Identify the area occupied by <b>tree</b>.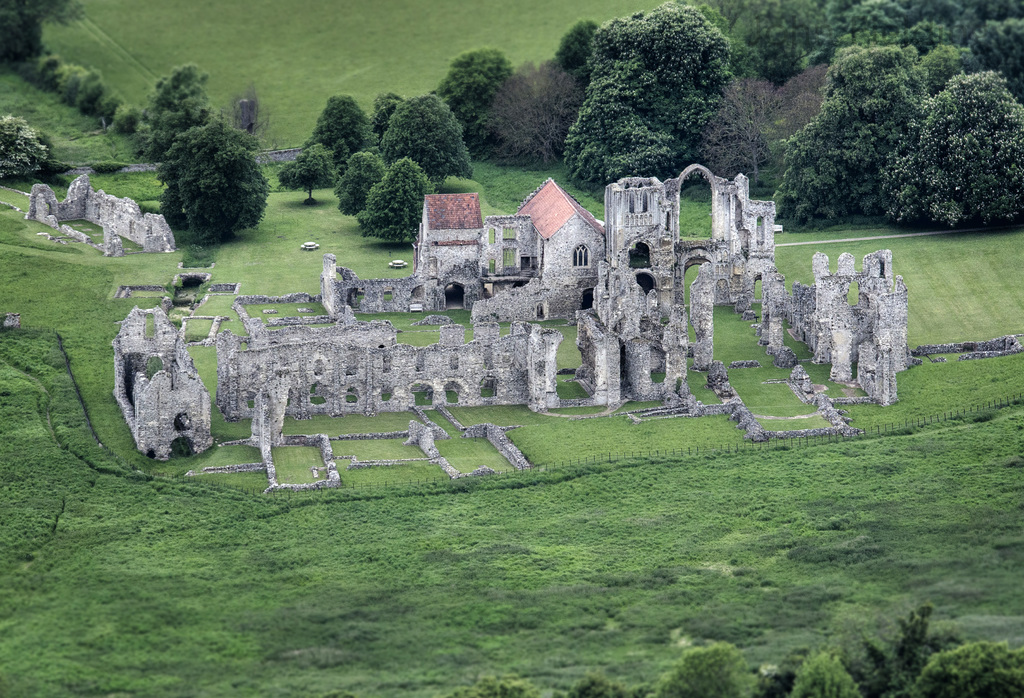
Area: [left=333, top=152, right=388, bottom=215].
